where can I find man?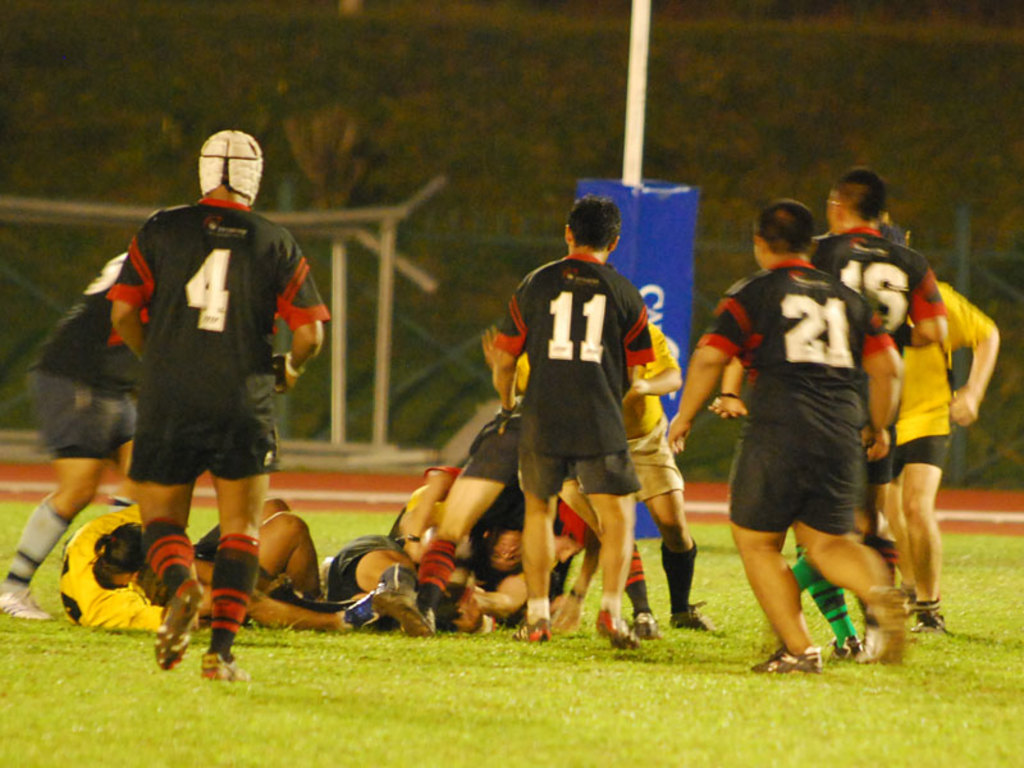
You can find it at {"x1": 663, "y1": 200, "x2": 914, "y2": 672}.
